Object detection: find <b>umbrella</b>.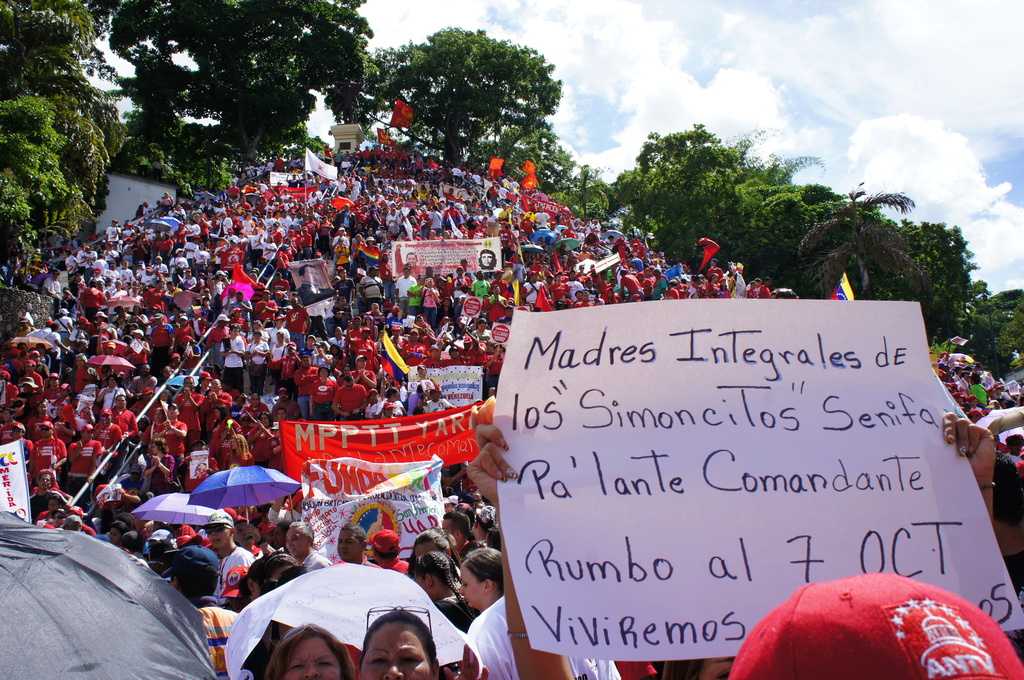
region(144, 218, 170, 234).
